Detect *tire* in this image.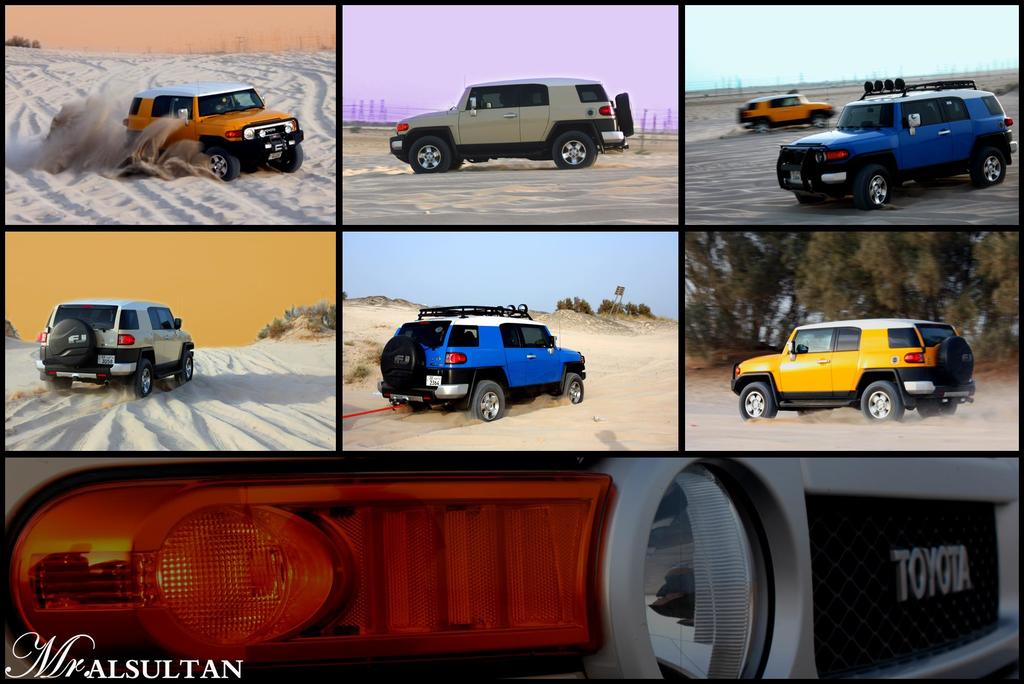
Detection: crop(739, 380, 783, 418).
